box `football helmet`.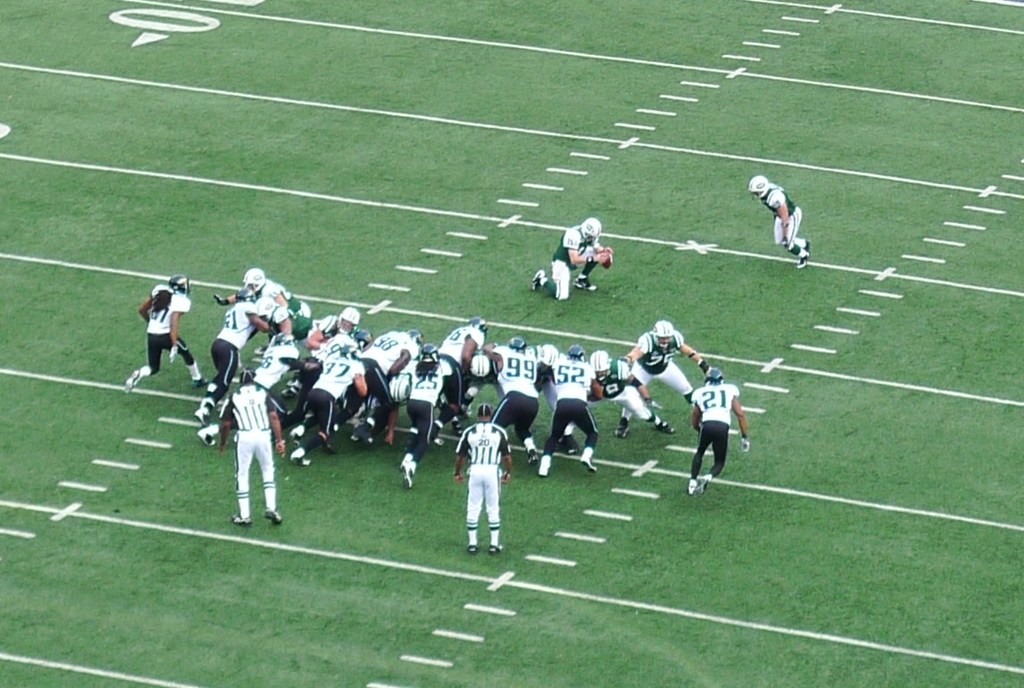
bbox=(467, 316, 488, 335).
